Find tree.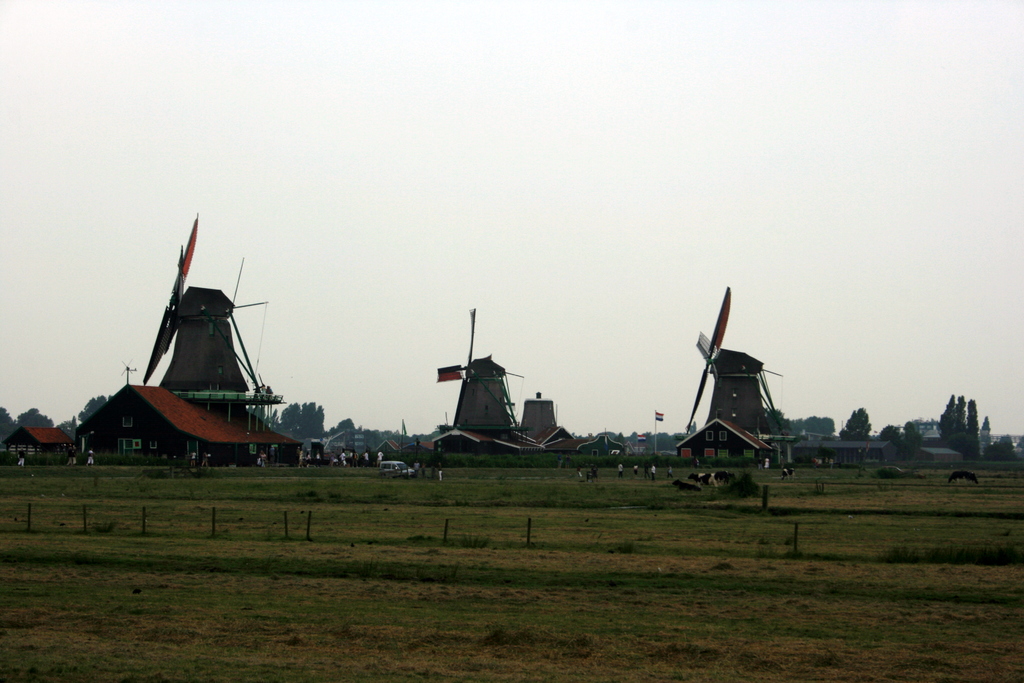
detection(909, 422, 915, 439).
